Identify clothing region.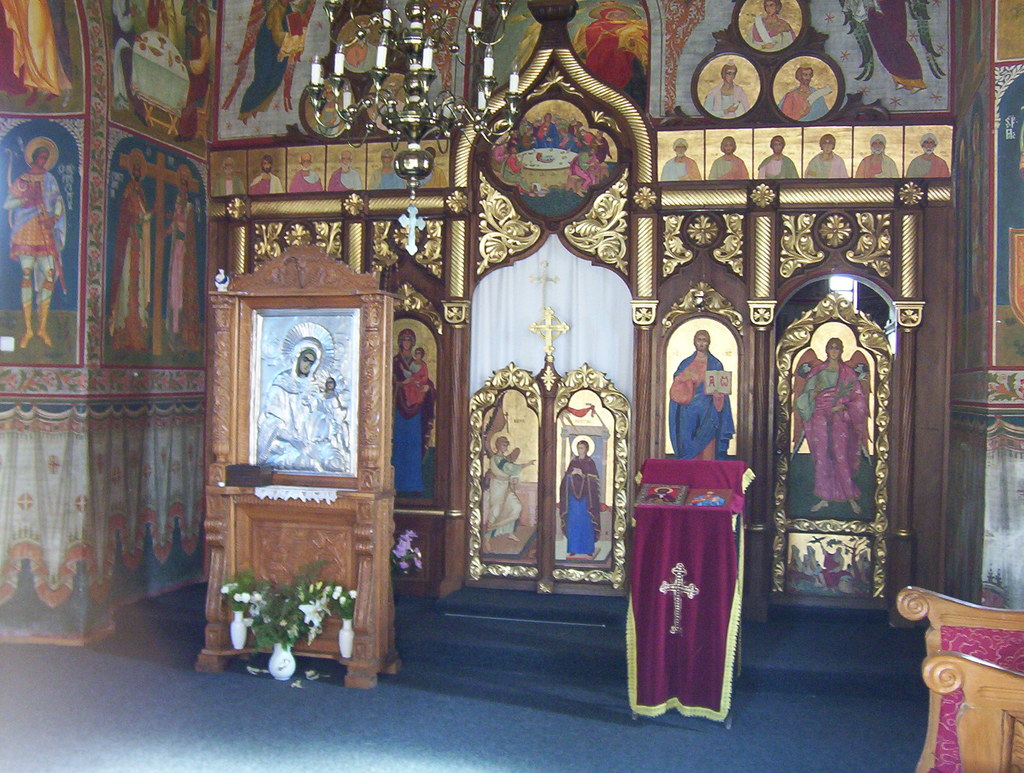
Region: (left=108, top=0, right=145, bottom=110).
